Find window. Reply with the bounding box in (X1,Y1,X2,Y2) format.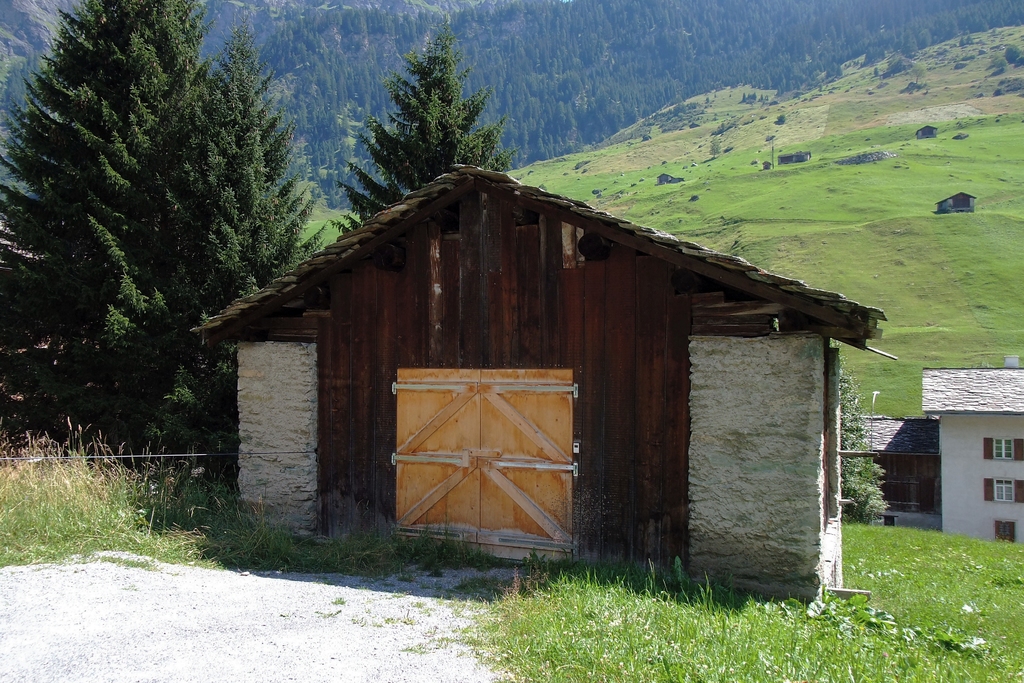
(989,435,1023,461).
